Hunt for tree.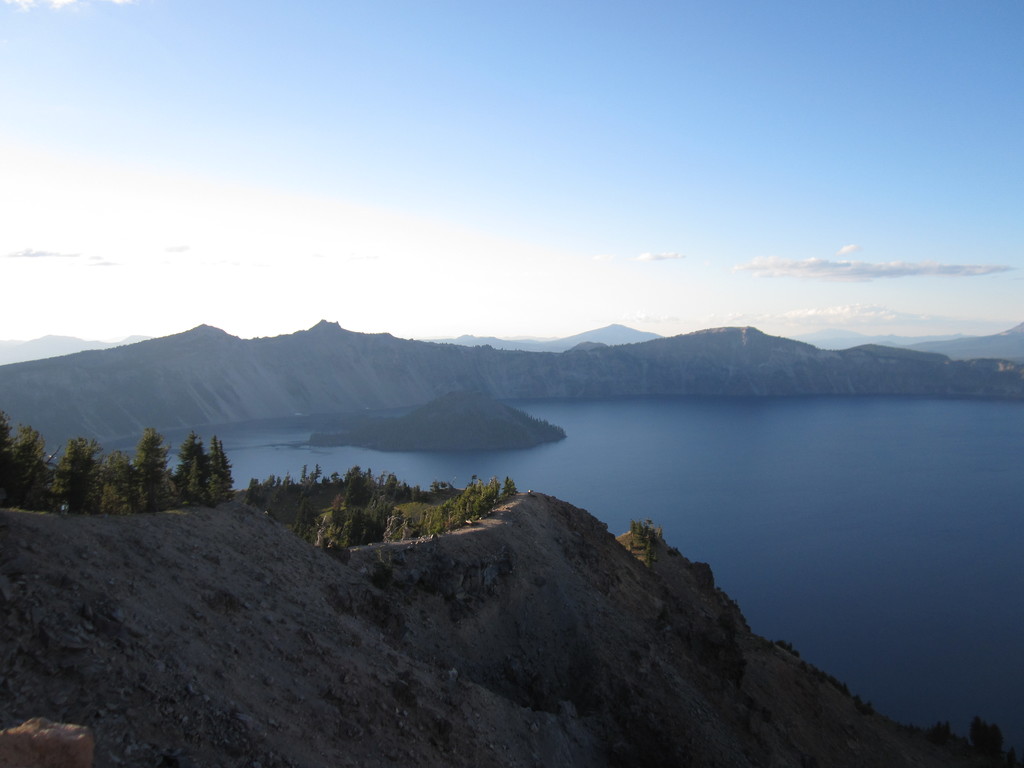
Hunted down at detection(179, 431, 255, 506).
